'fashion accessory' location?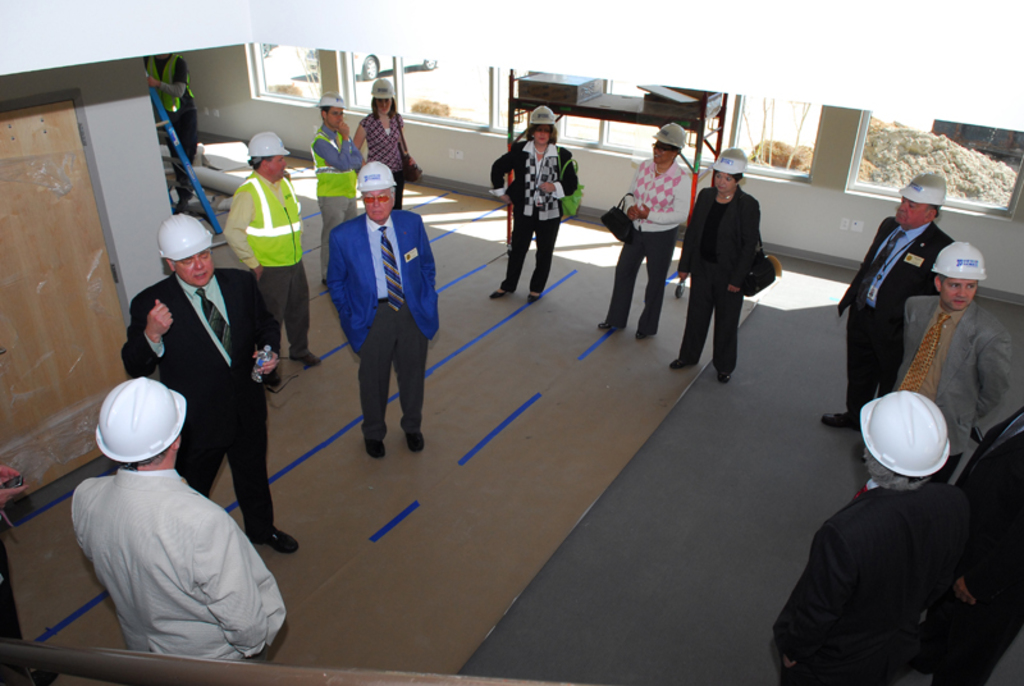
select_region(717, 191, 733, 201)
